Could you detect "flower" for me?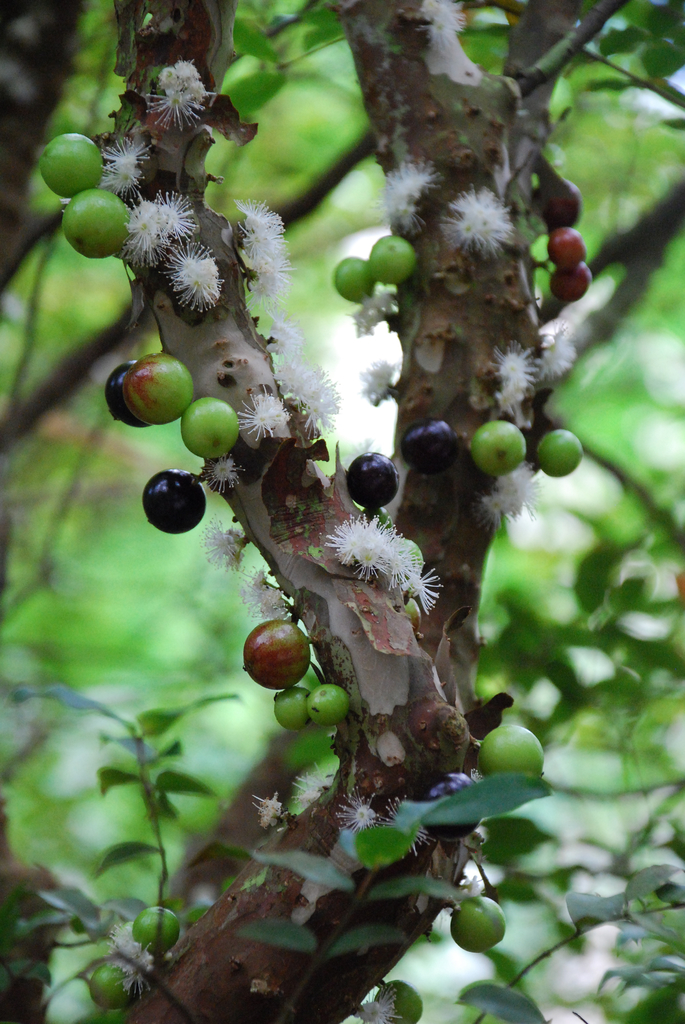
Detection result: (left=347, top=287, right=408, bottom=333).
